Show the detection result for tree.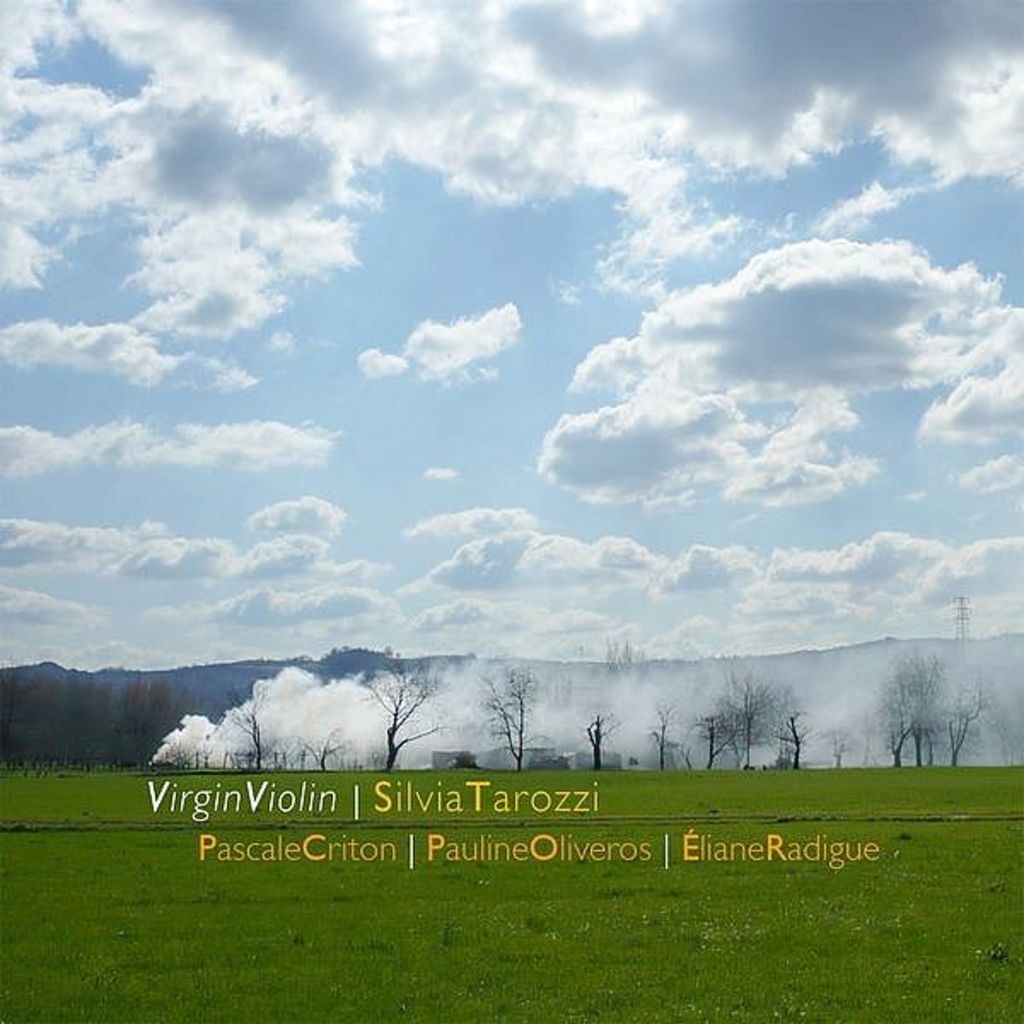
471/671/541/773.
